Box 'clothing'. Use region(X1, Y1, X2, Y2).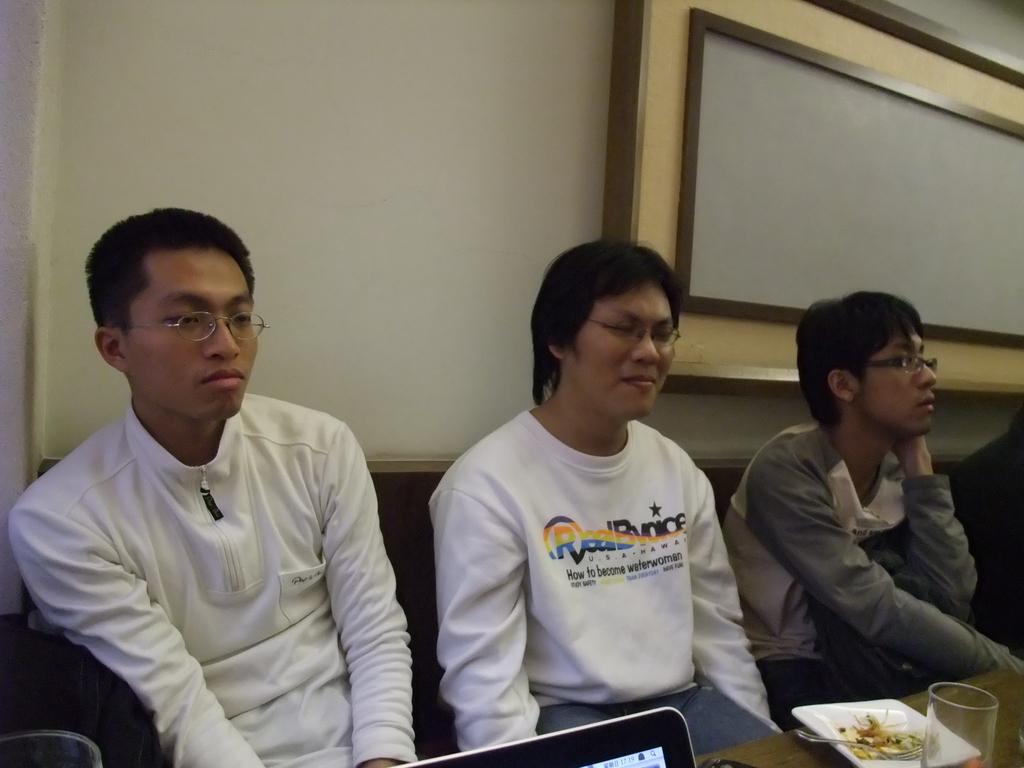
region(948, 408, 1023, 659).
